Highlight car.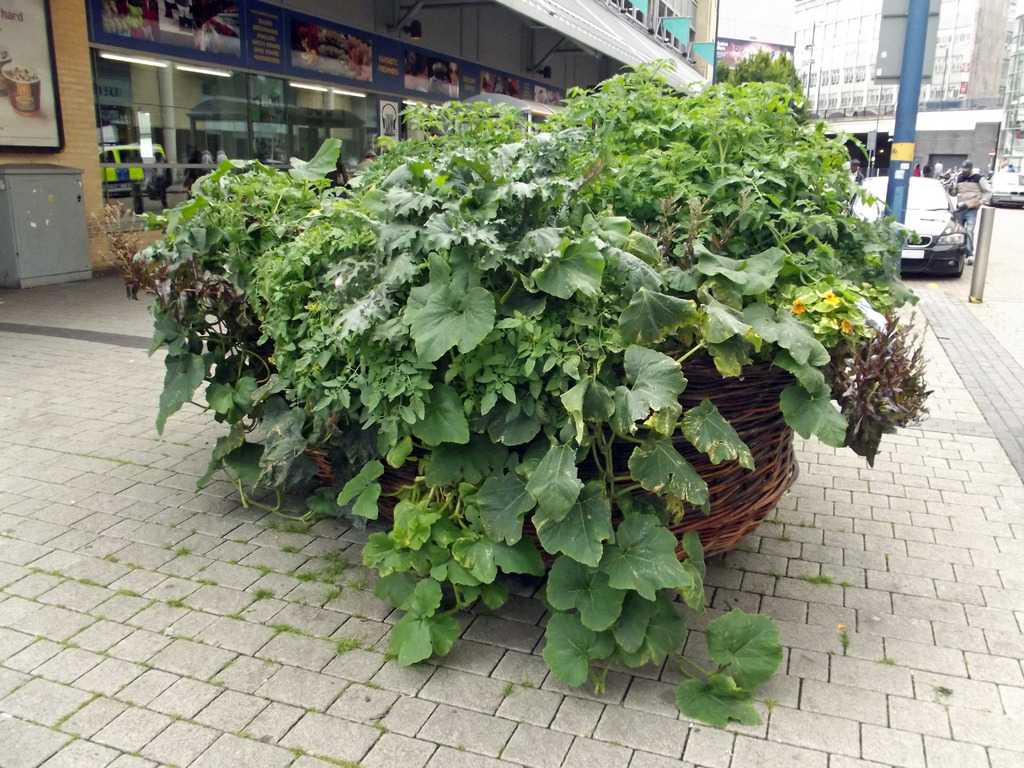
Highlighted region: (x1=990, y1=177, x2=1023, y2=205).
